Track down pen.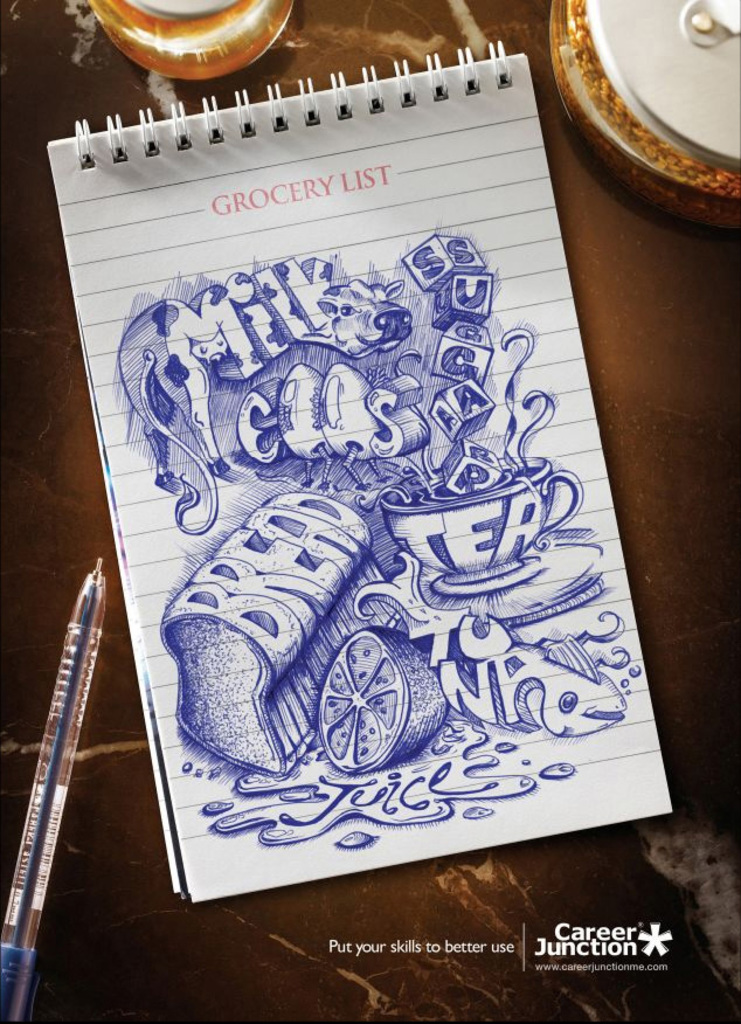
Tracked to (x1=0, y1=553, x2=108, y2=1020).
